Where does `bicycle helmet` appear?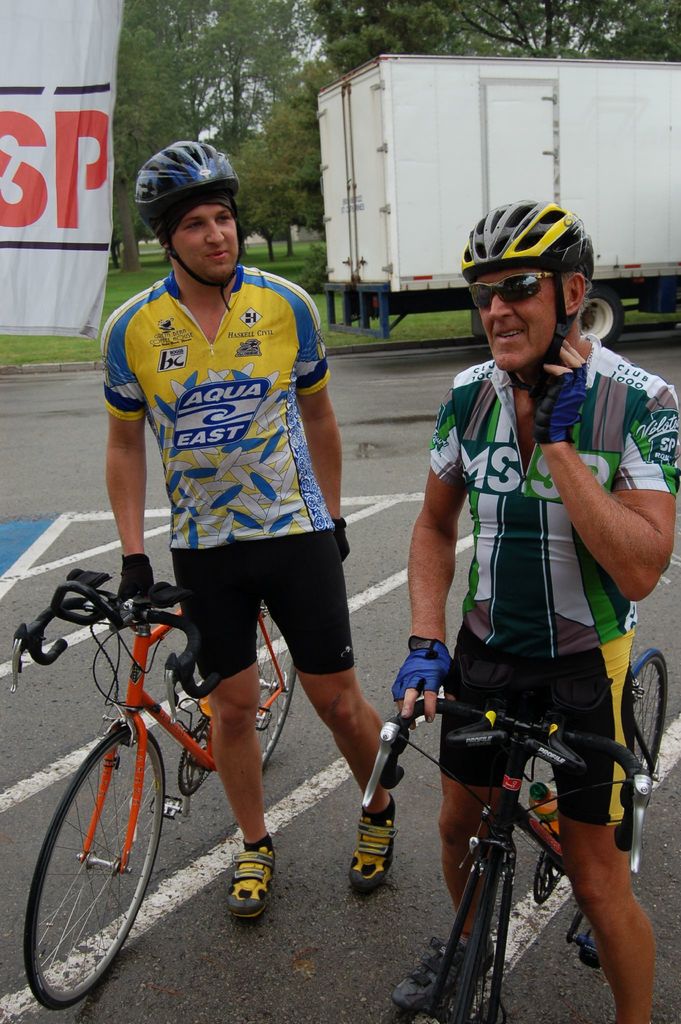
Appears at [457, 197, 592, 267].
